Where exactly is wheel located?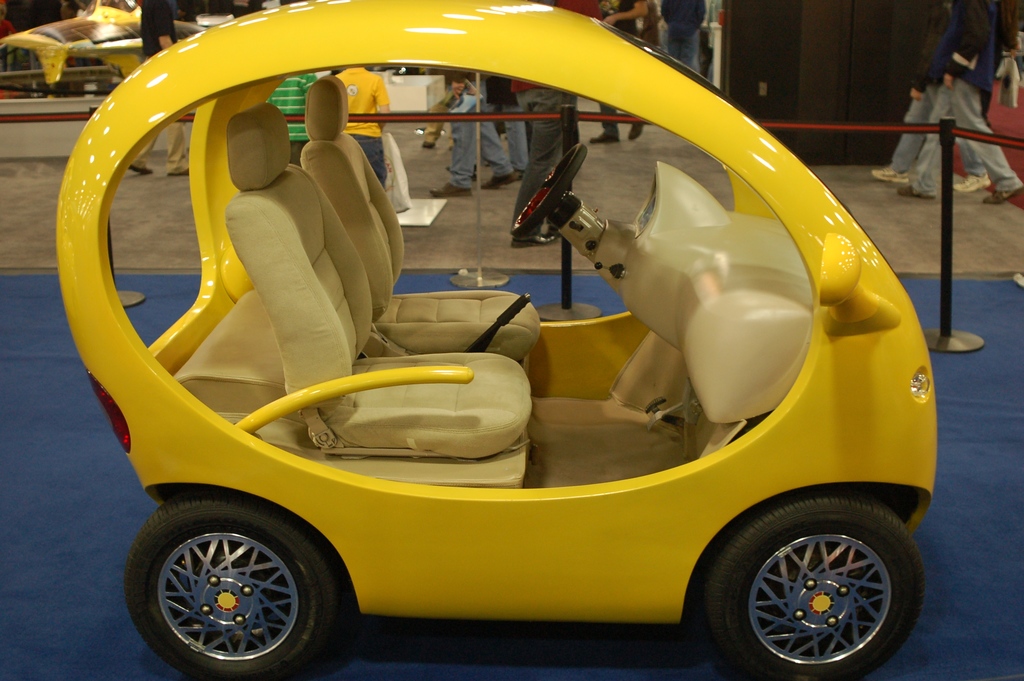
Its bounding box is rect(511, 144, 588, 238).
